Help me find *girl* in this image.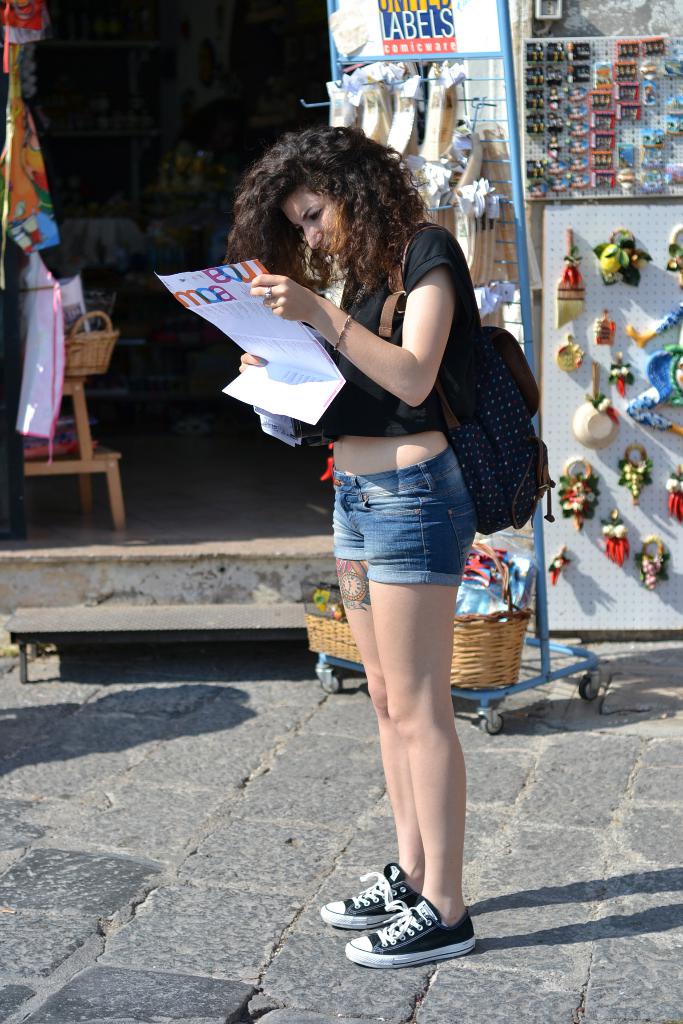
Found it: [226, 129, 482, 967].
